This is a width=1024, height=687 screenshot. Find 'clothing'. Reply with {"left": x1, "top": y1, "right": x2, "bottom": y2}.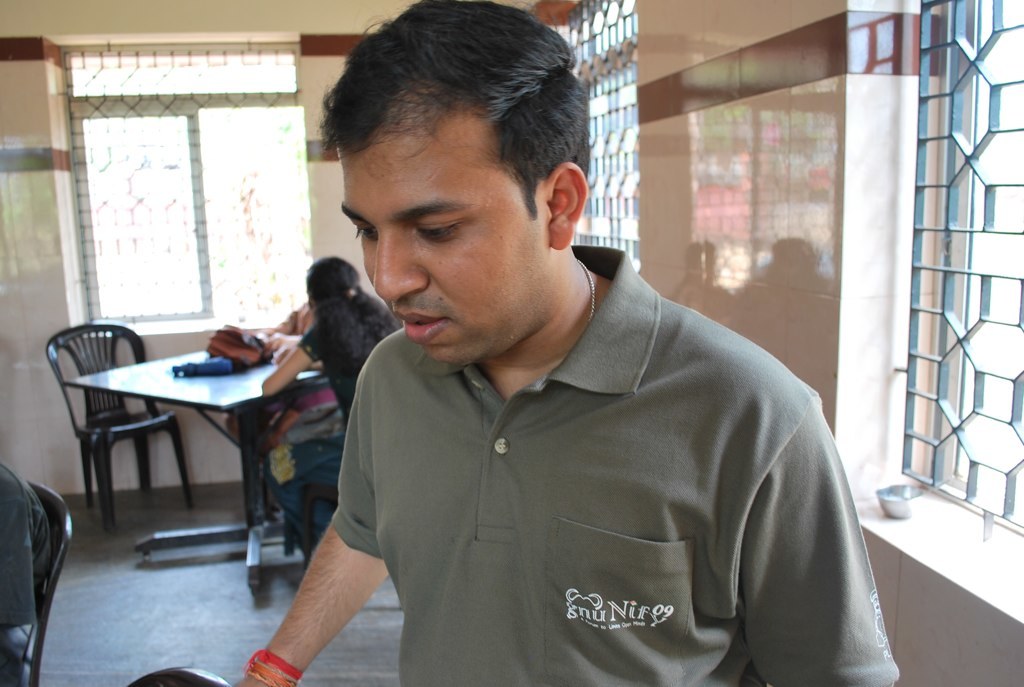
{"left": 302, "top": 293, "right": 395, "bottom": 467}.
